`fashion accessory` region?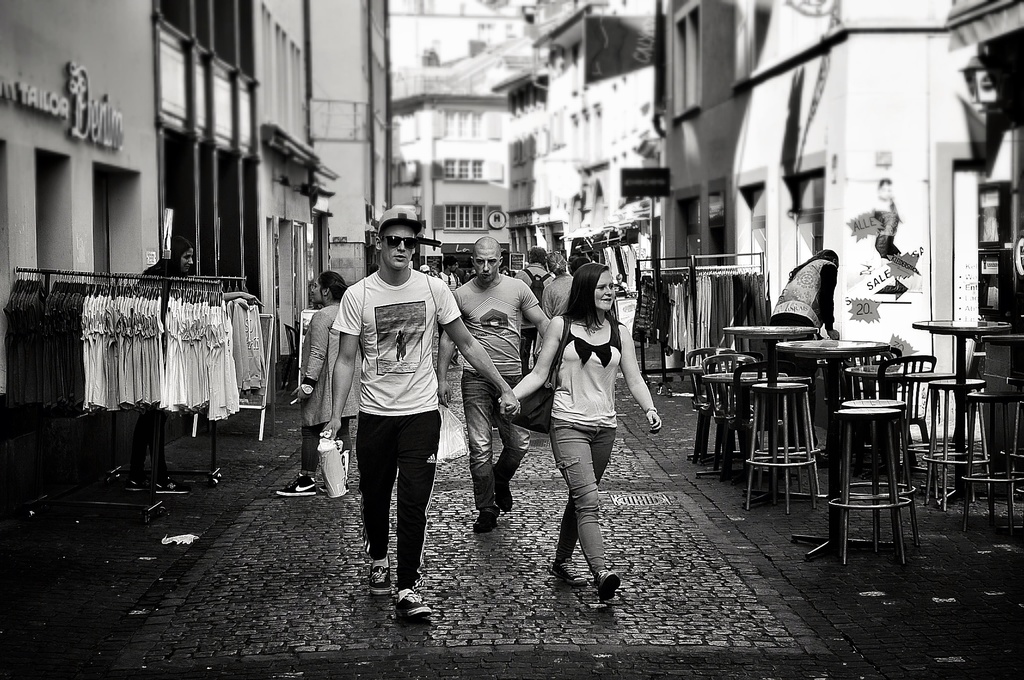
[left=298, top=383, right=316, bottom=393]
